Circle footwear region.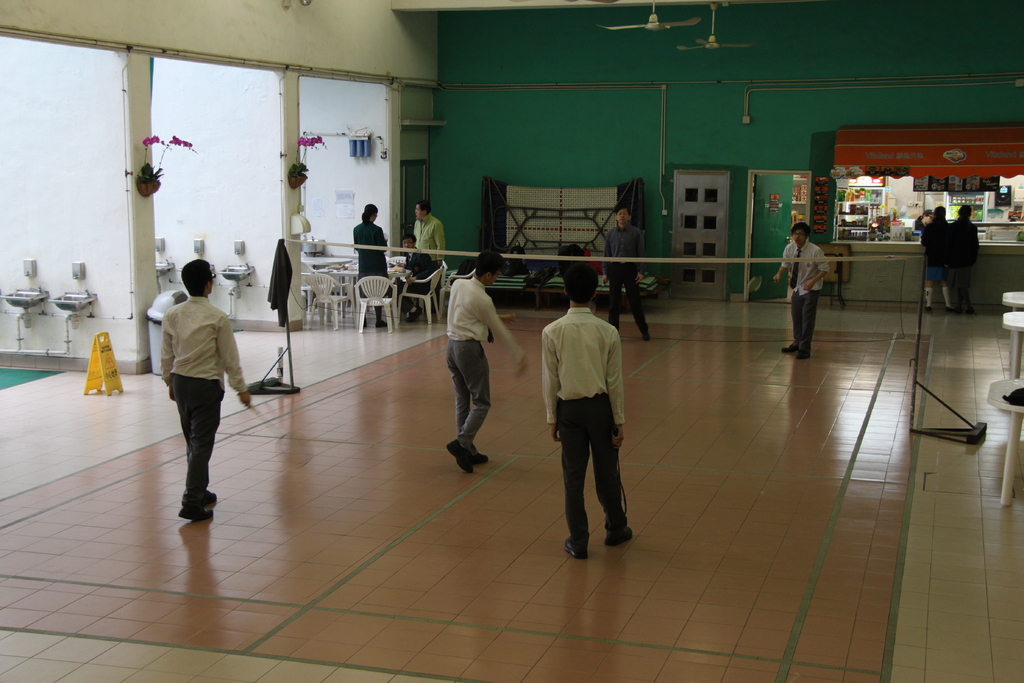
Region: [left=445, top=439, right=473, bottom=474].
